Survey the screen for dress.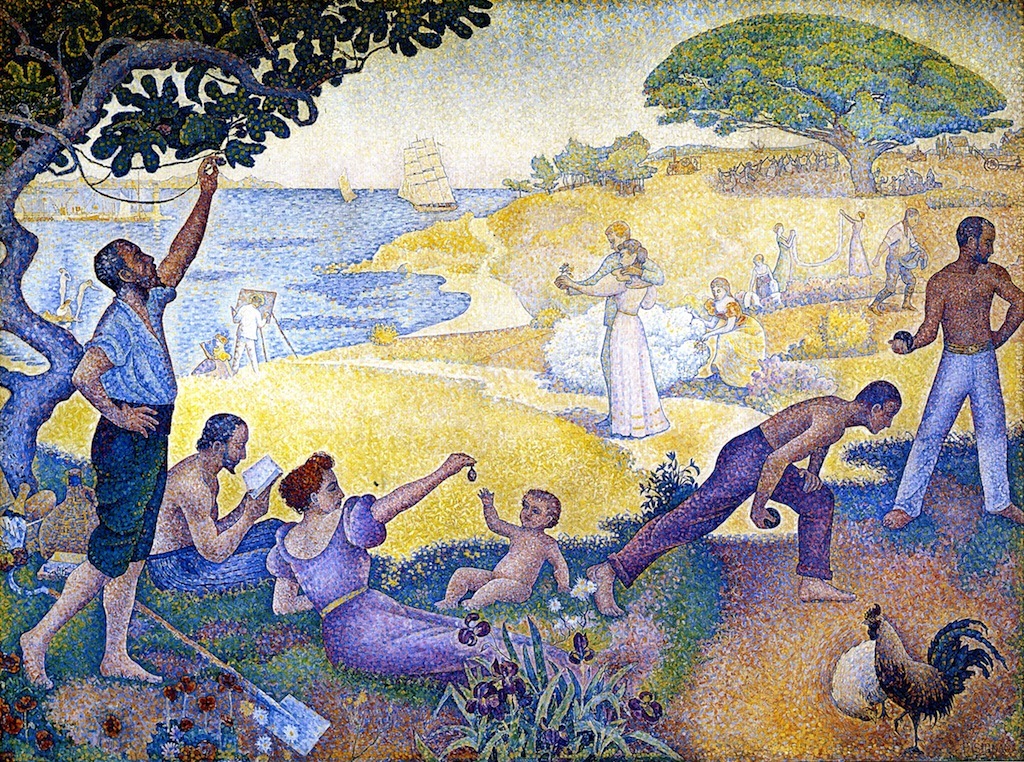
Survey found: (585,271,673,445).
